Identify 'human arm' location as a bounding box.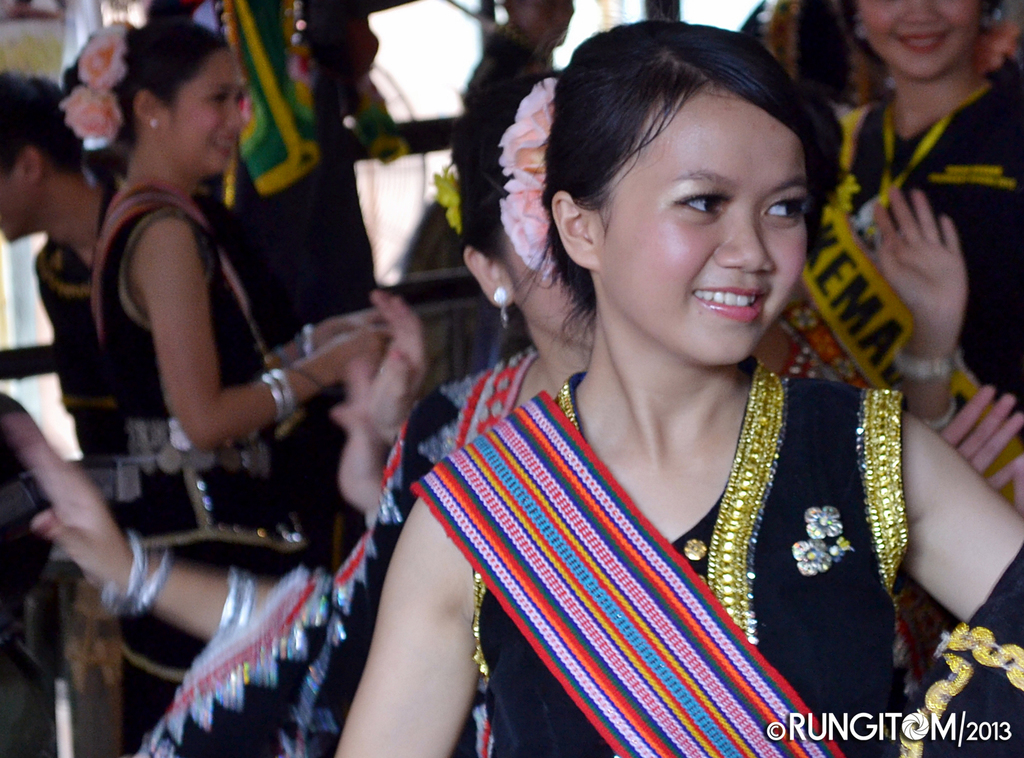
Rect(14, 421, 293, 633).
